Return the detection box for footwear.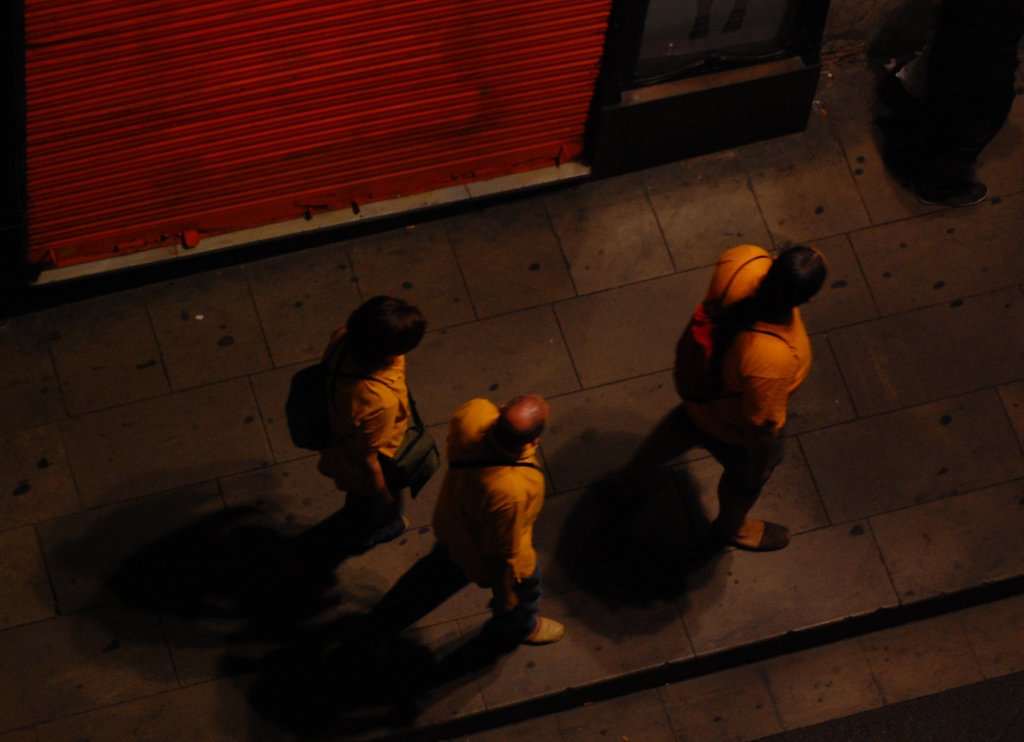
bbox(378, 506, 408, 540).
